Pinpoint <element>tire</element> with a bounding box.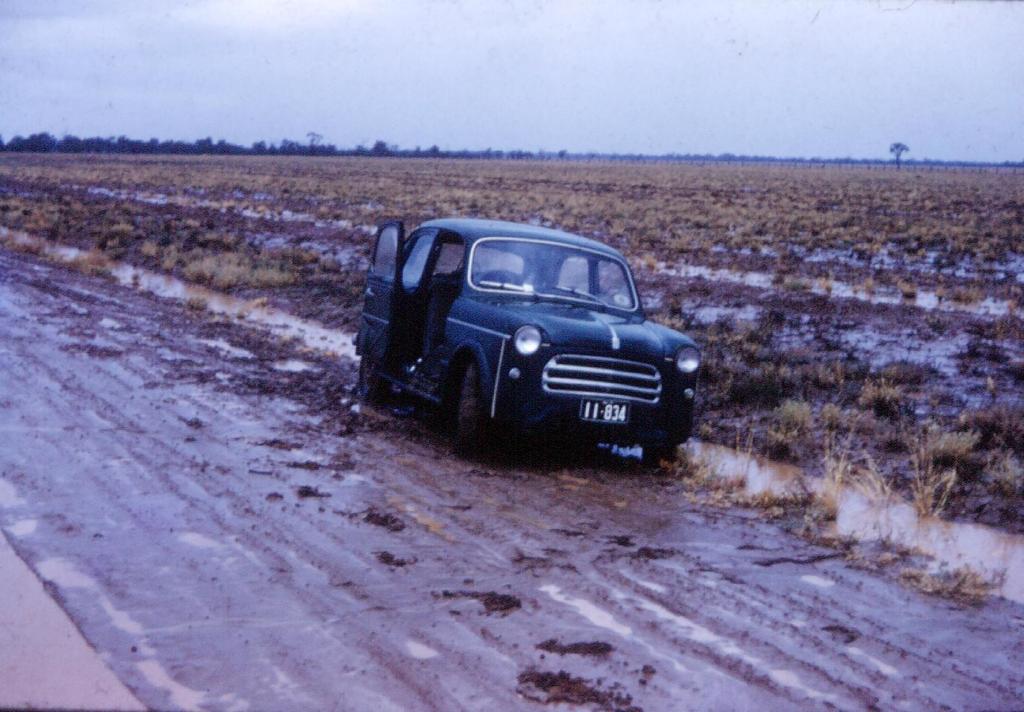
region(358, 352, 389, 406).
